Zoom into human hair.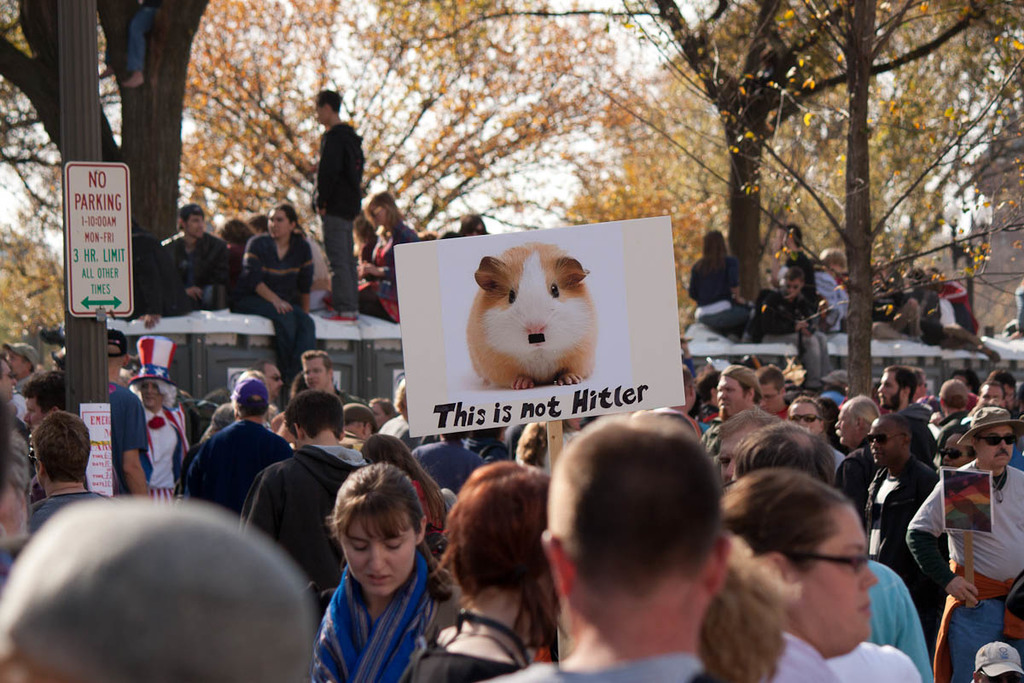
Zoom target: x1=950 y1=368 x2=983 y2=395.
